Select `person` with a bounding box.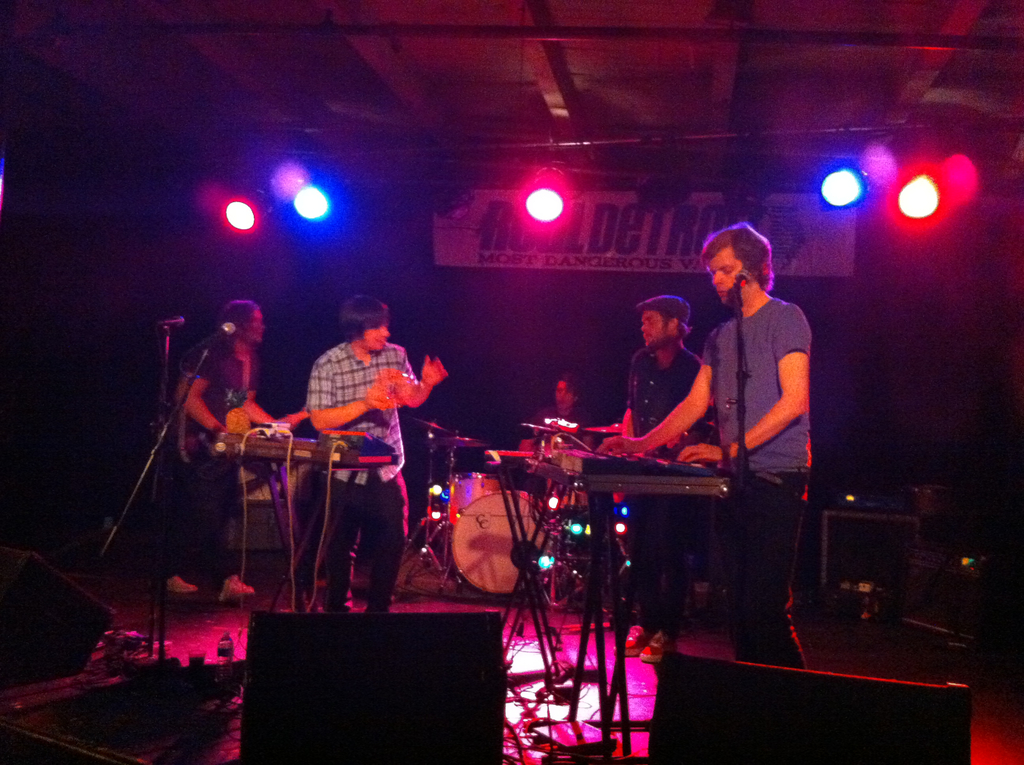
{"x1": 308, "y1": 294, "x2": 442, "y2": 601}.
